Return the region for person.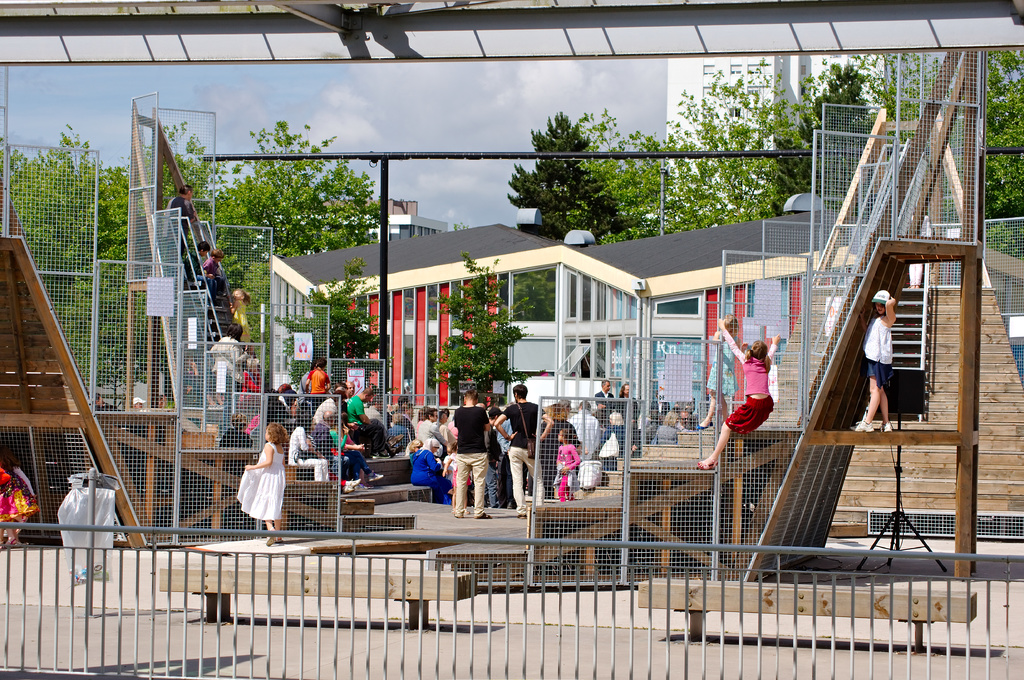
[856,285,897,429].
